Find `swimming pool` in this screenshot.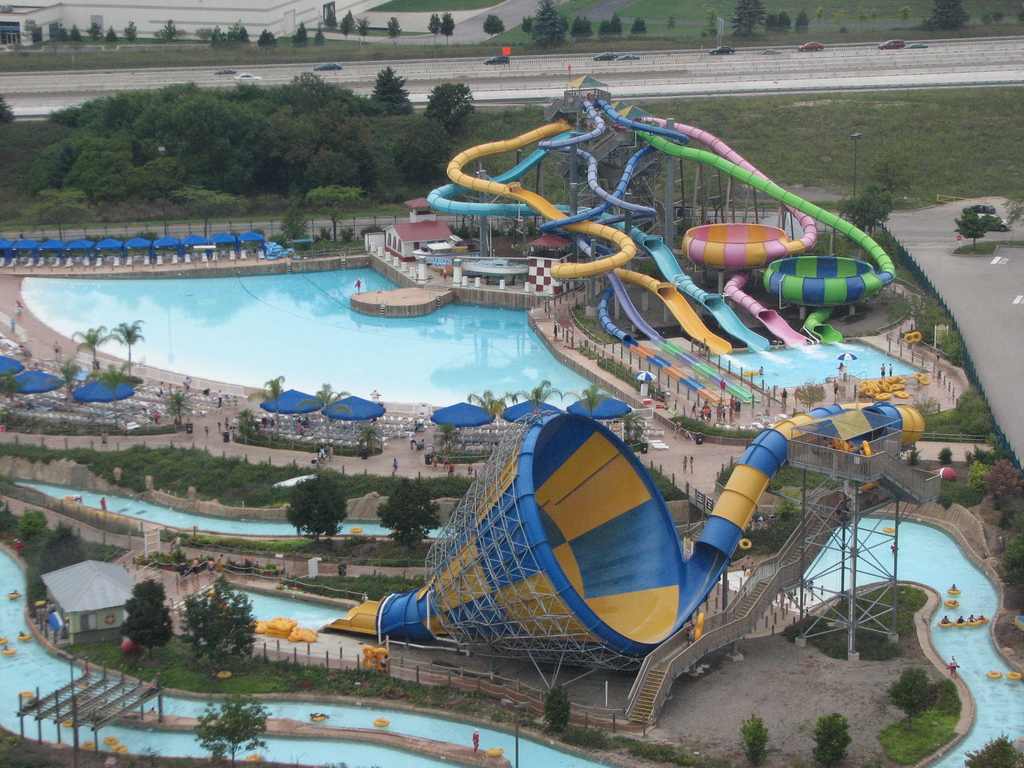
The bounding box for `swimming pool` is {"left": 692, "top": 335, "right": 928, "bottom": 397}.
